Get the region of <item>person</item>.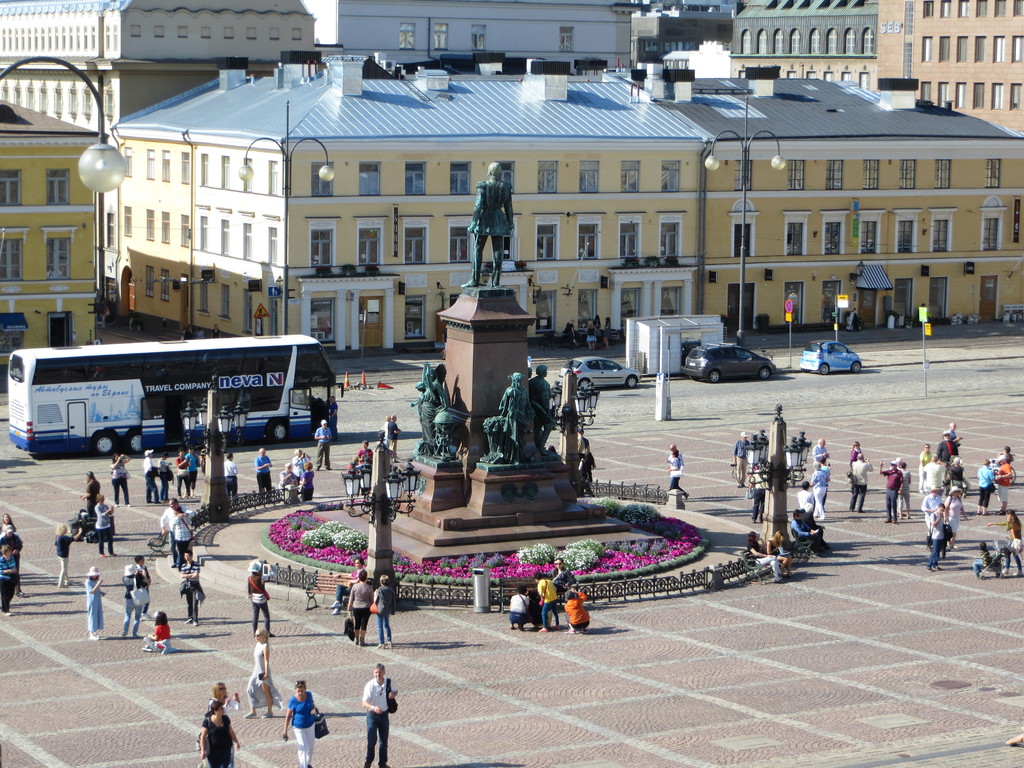
BBox(531, 366, 552, 456).
